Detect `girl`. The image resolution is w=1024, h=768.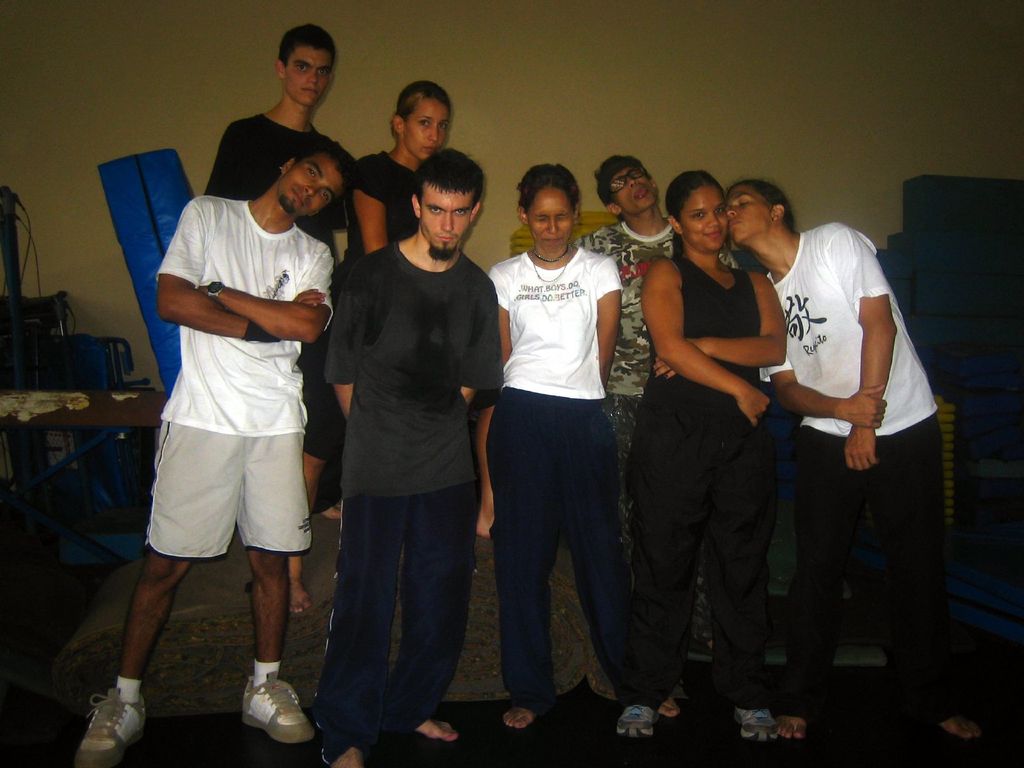
{"left": 612, "top": 170, "right": 782, "bottom": 746}.
